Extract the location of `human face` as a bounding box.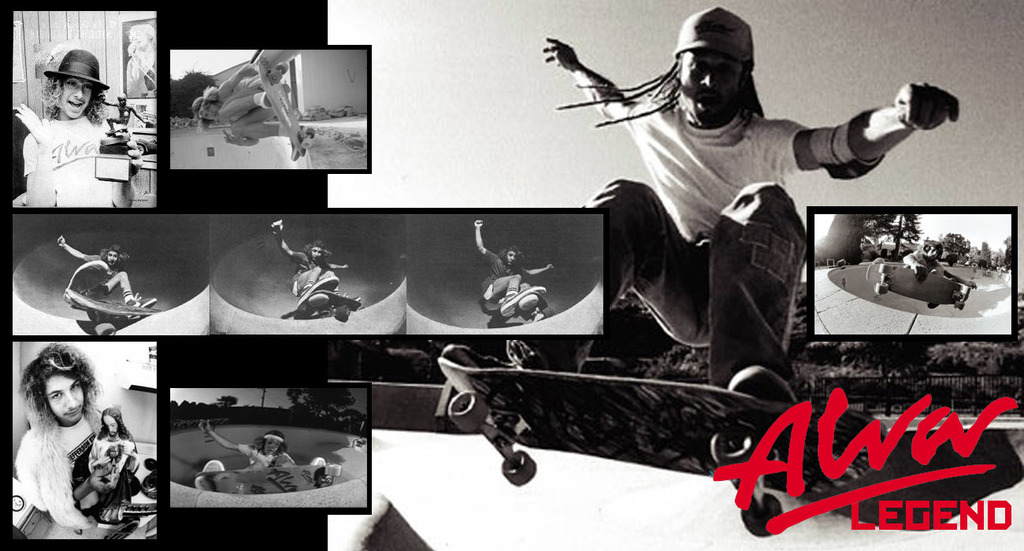
[311,247,319,264].
